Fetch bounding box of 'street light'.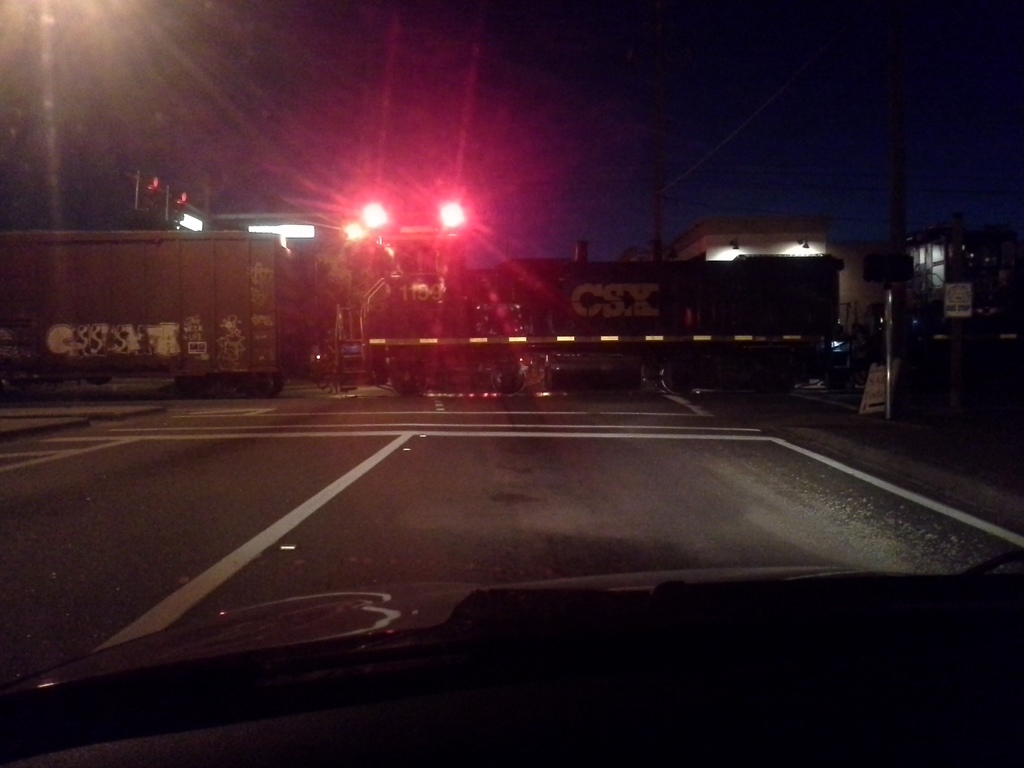
Bbox: 872:253:961:424.
